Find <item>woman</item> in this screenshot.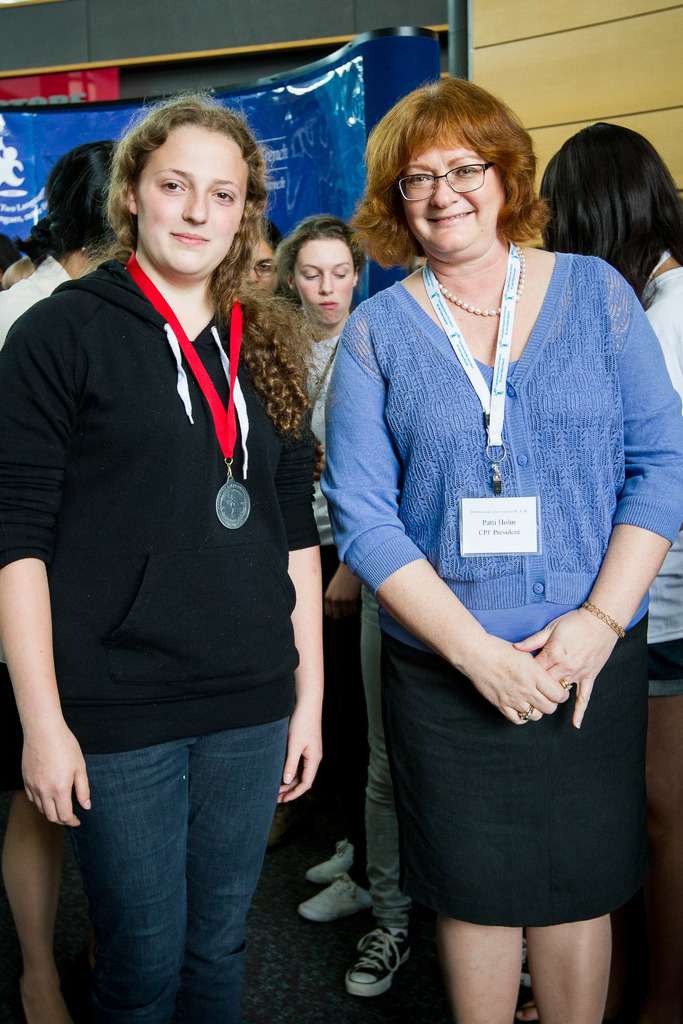
The bounding box for <item>woman</item> is bbox=(0, 86, 313, 1023).
